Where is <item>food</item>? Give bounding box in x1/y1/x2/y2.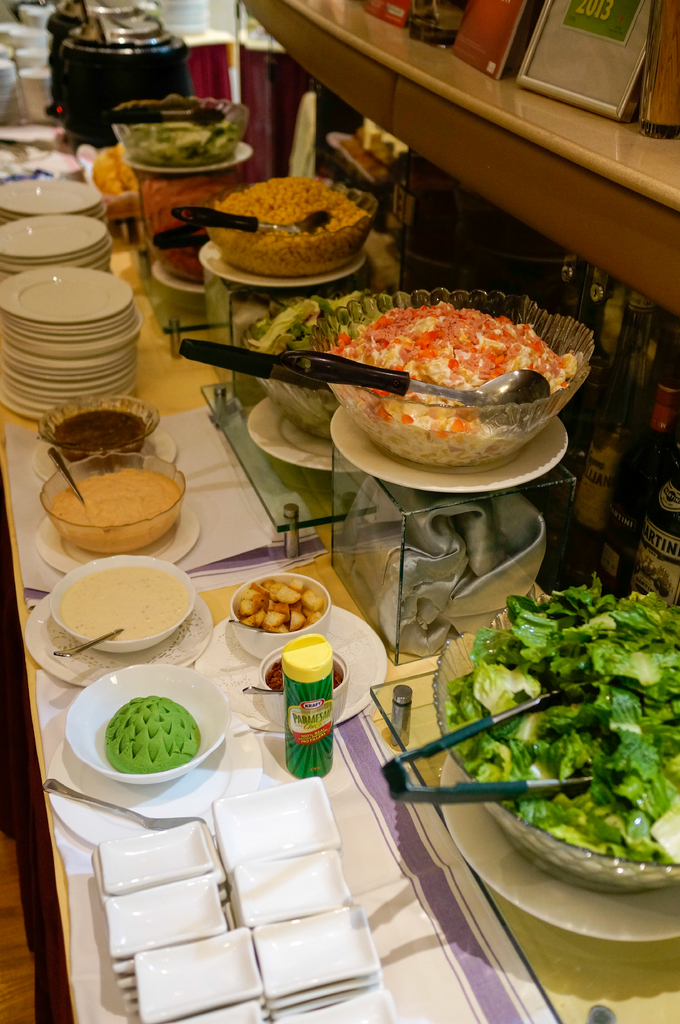
91/147/135/192.
